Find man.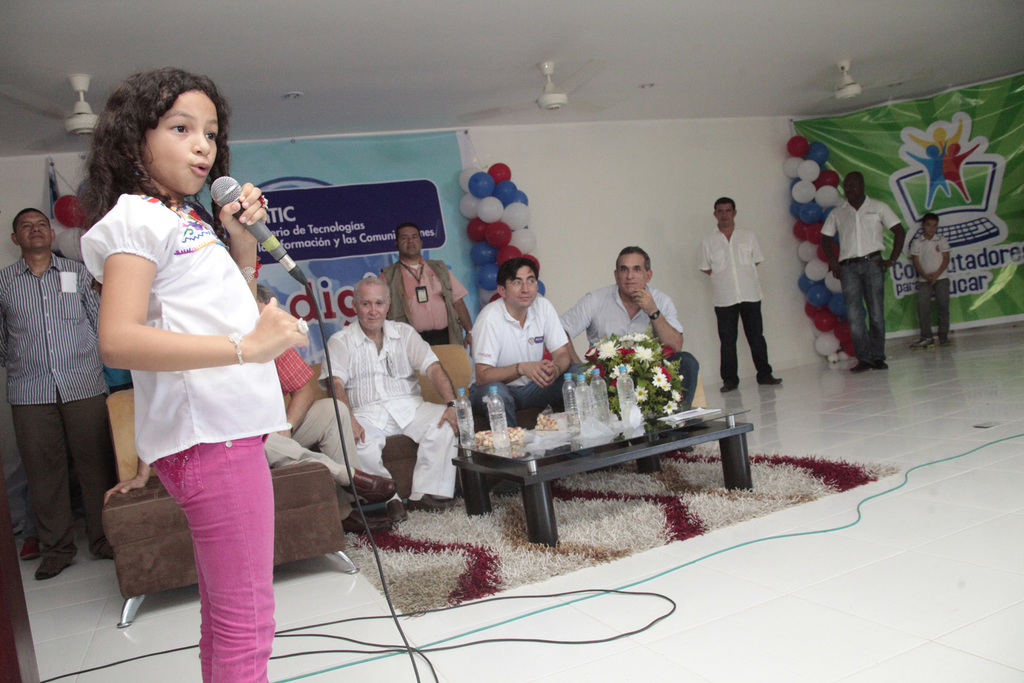
{"x1": 314, "y1": 268, "x2": 461, "y2": 513}.
